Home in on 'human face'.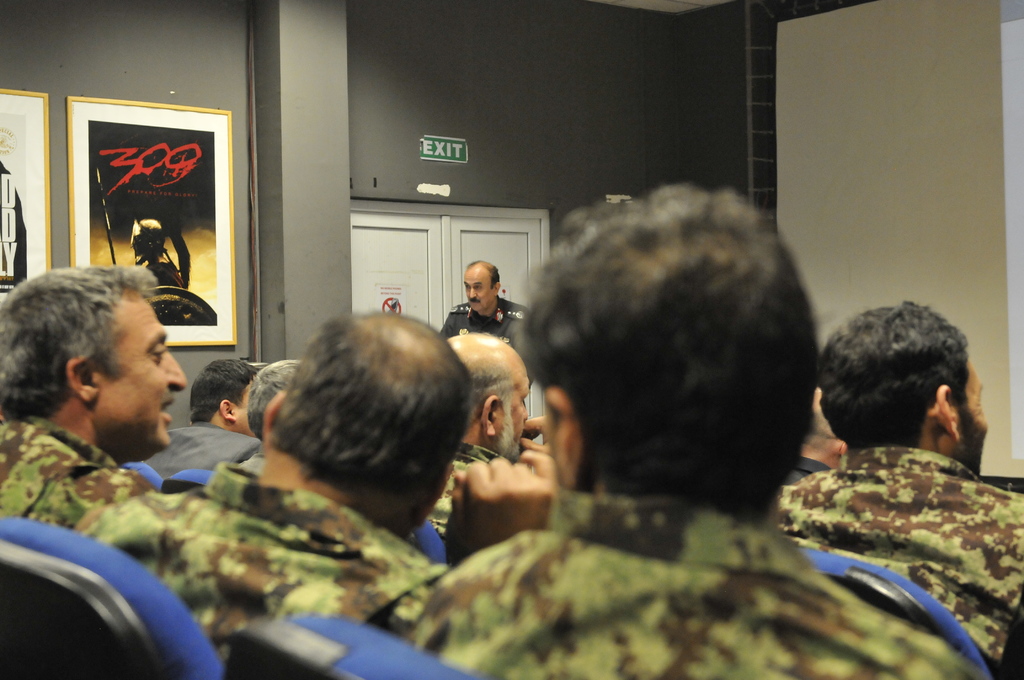
Homed in at {"x1": 463, "y1": 266, "x2": 492, "y2": 311}.
